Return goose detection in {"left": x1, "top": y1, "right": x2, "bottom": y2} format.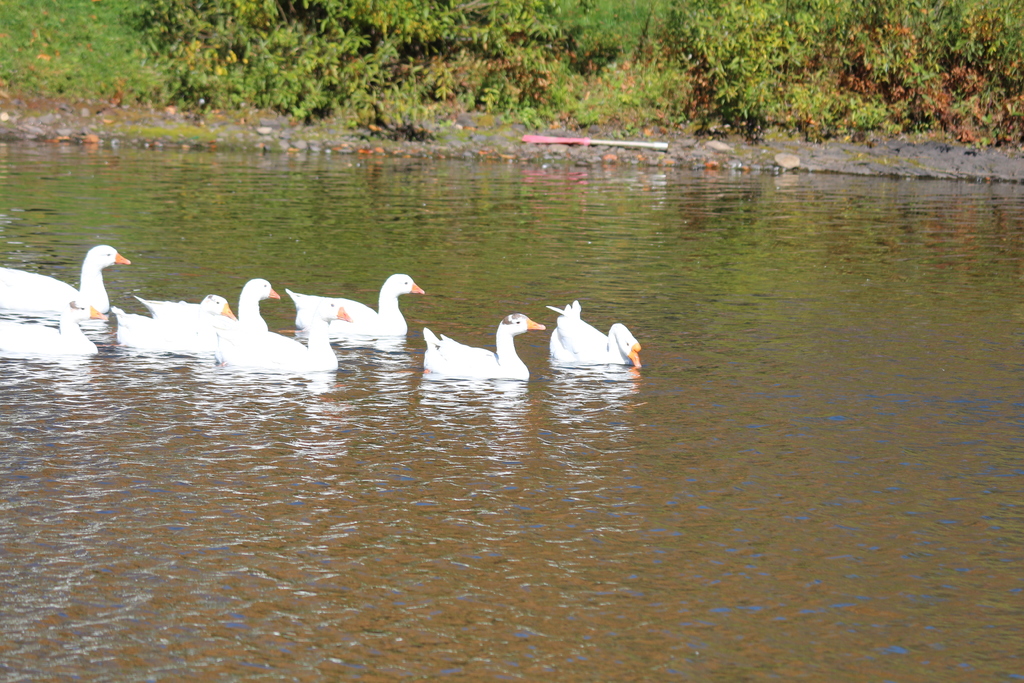
{"left": 211, "top": 298, "right": 356, "bottom": 370}.
